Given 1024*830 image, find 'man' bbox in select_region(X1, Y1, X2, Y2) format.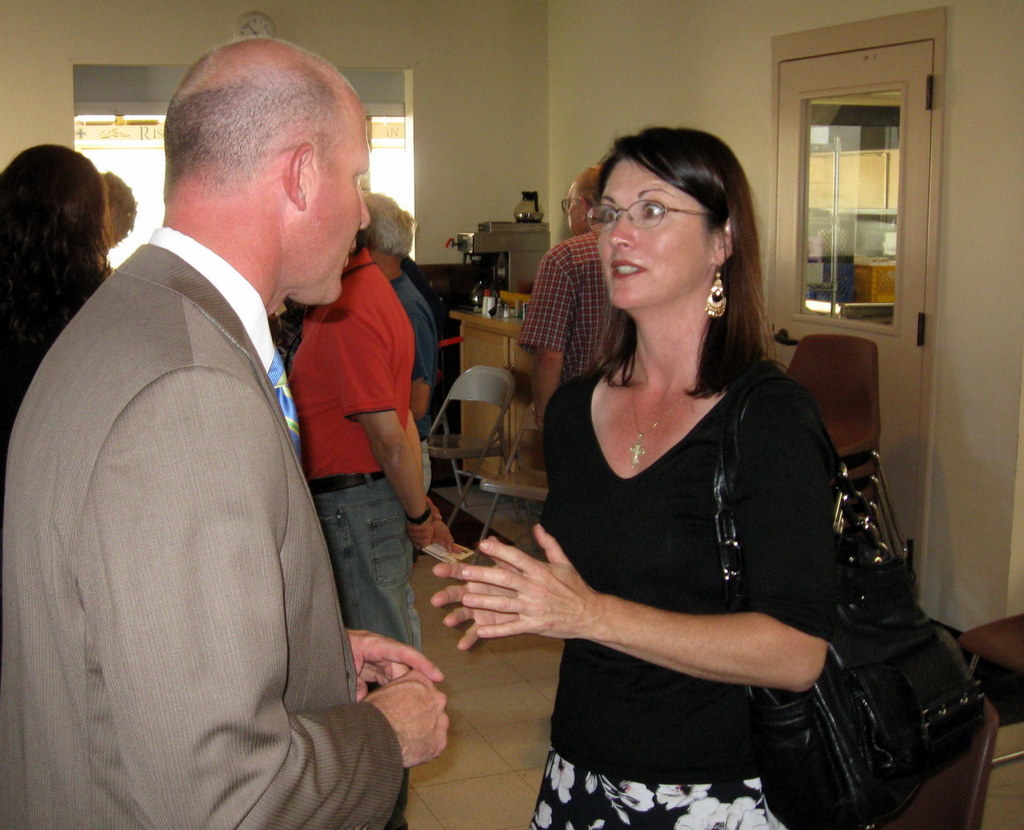
select_region(523, 165, 616, 424).
